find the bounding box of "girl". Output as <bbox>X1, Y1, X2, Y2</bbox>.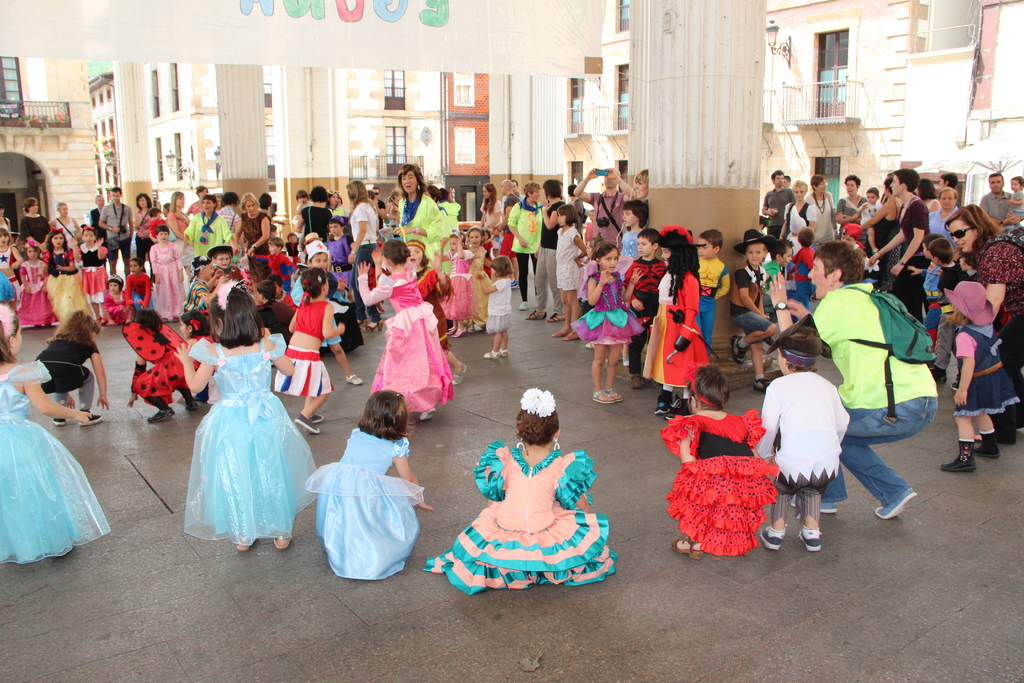
<bbox>47, 226, 92, 329</bbox>.
